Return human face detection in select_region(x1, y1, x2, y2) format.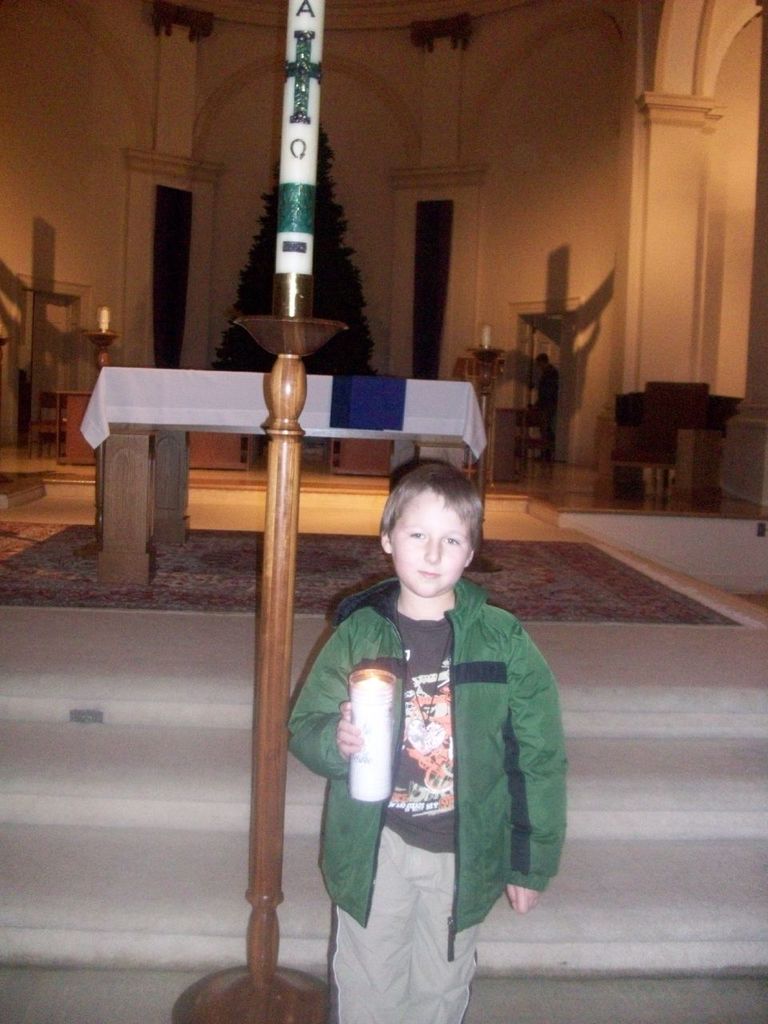
select_region(385, 490, 473, 596).
